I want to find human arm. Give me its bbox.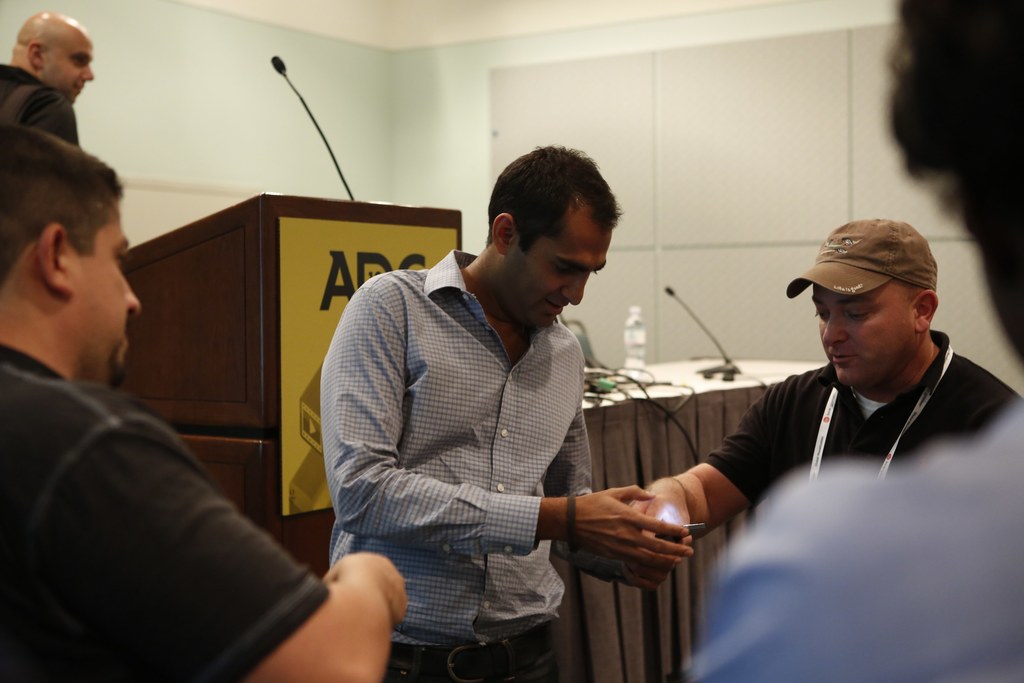
crop(323, 285, 694, 582).
